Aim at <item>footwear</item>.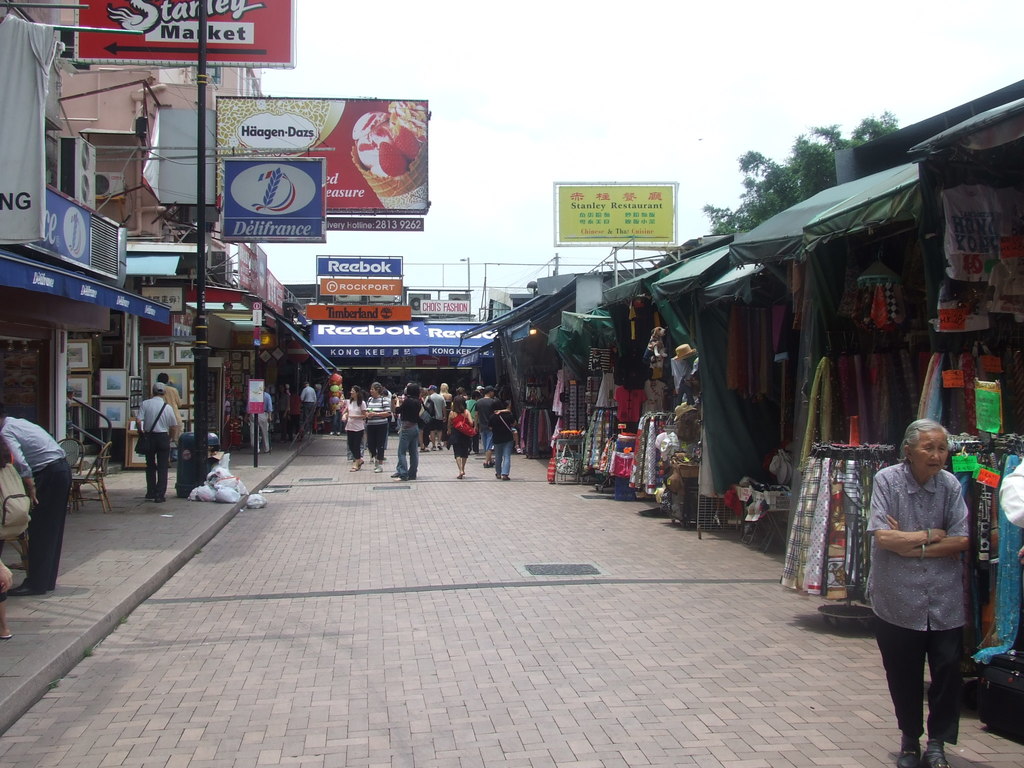
Aimed at [147,495,154,504].
